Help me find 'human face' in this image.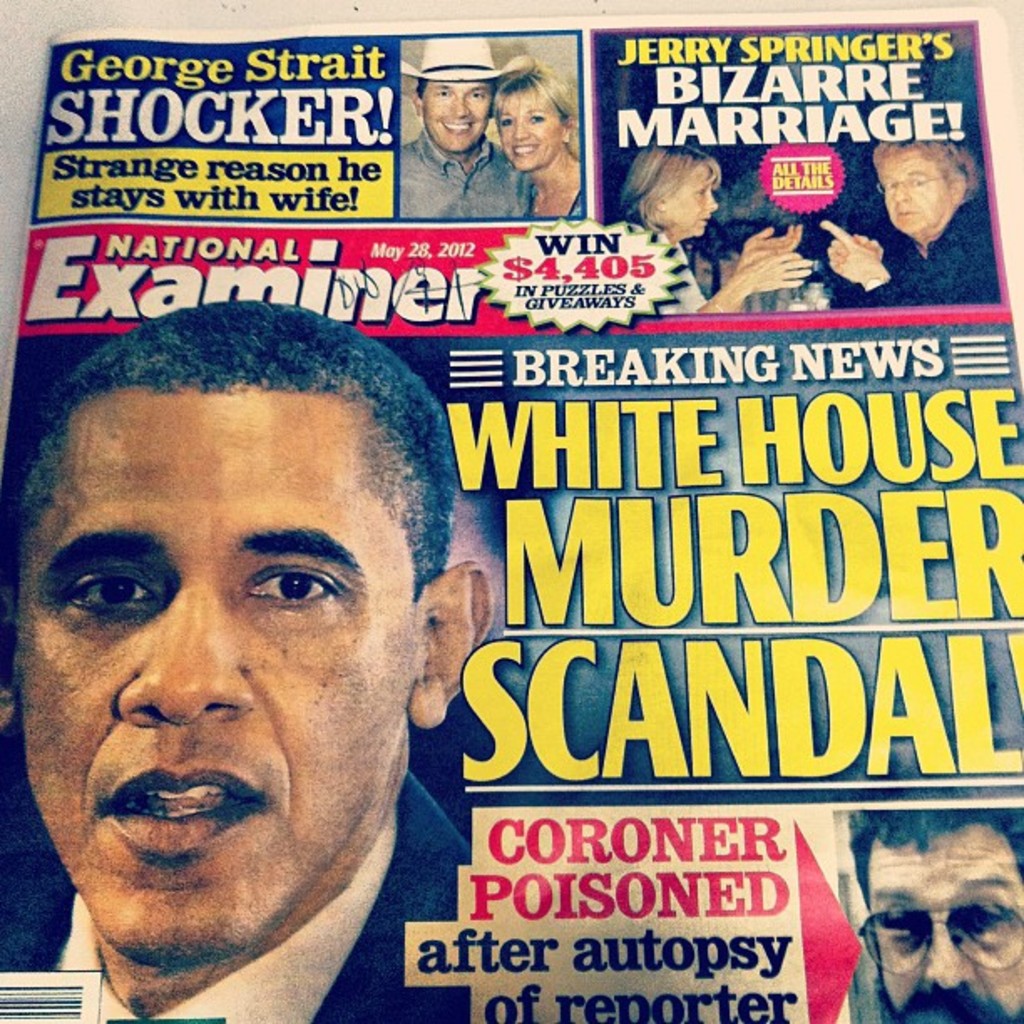
Found it: <bbox>877, 156, 950, 231</bbox>.
